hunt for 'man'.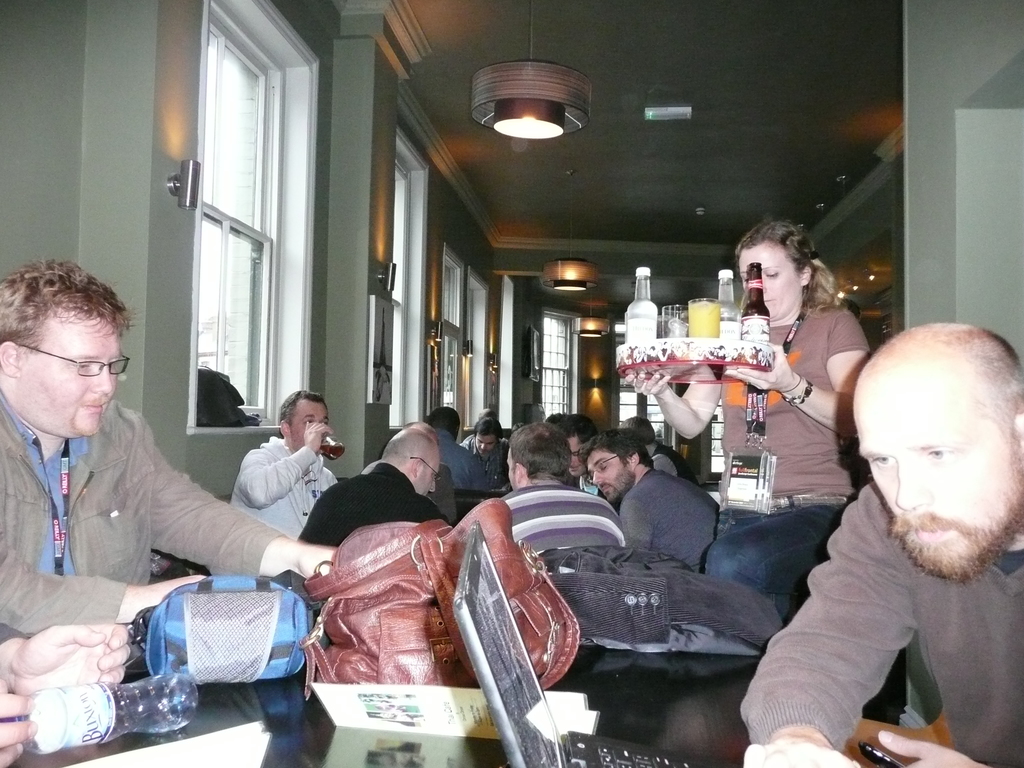
Hunted down at (left=579, top=431, right=715, bottom=569).
